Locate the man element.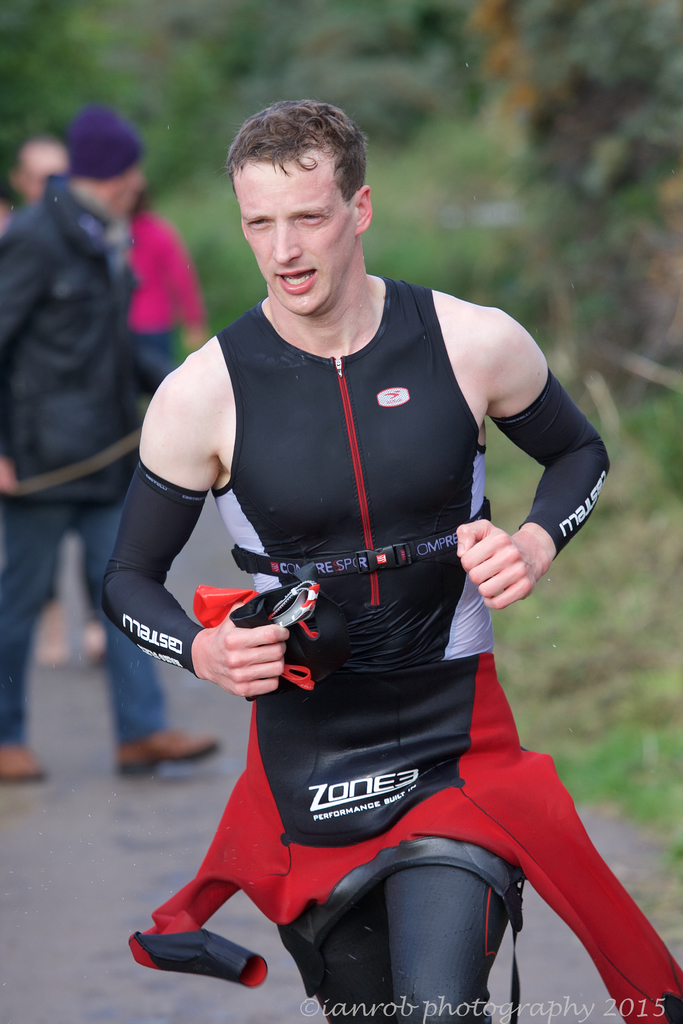
Element bbox: crop(103, 112, 608, 991).
